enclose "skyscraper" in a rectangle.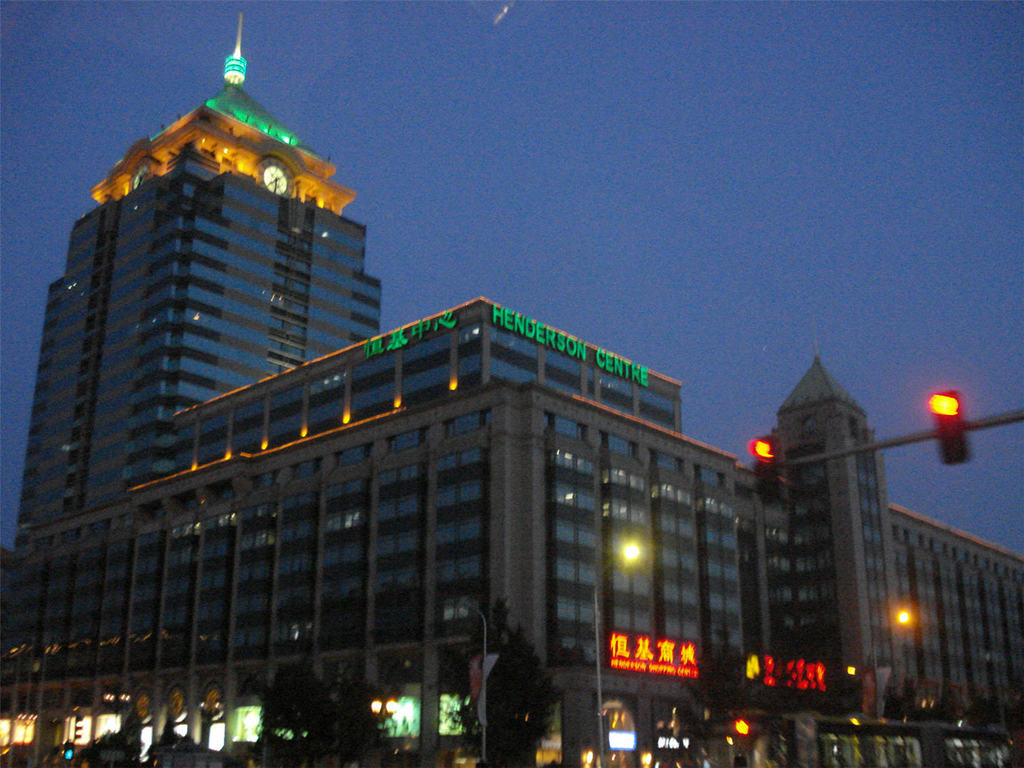
box=[0, 16, 1023, 767].
